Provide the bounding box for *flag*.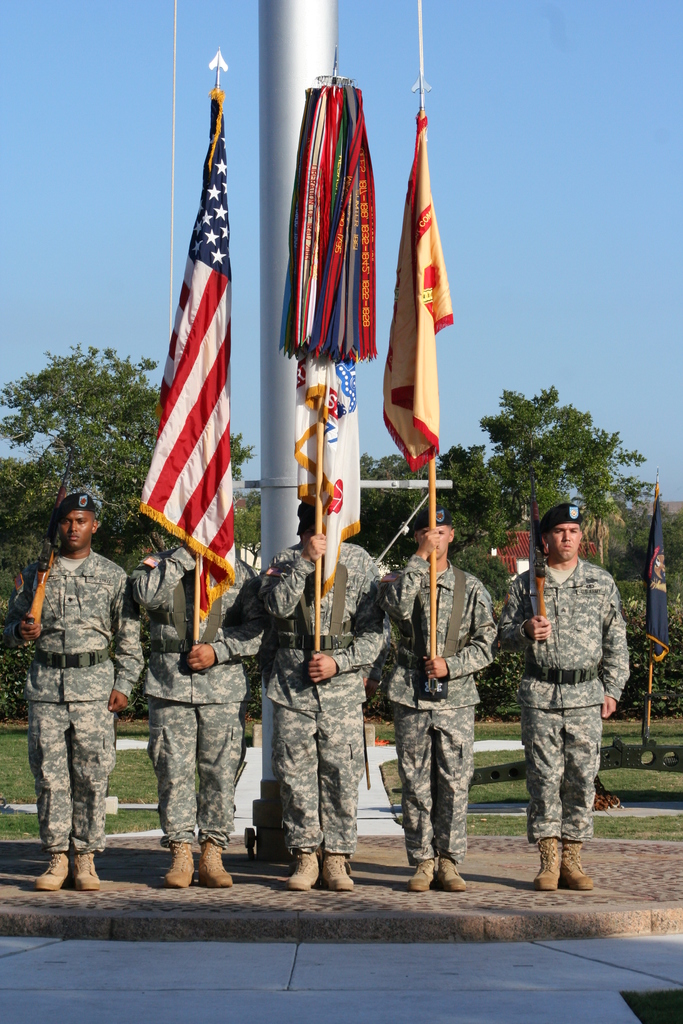
bbox(485, 498, 536, 614).
